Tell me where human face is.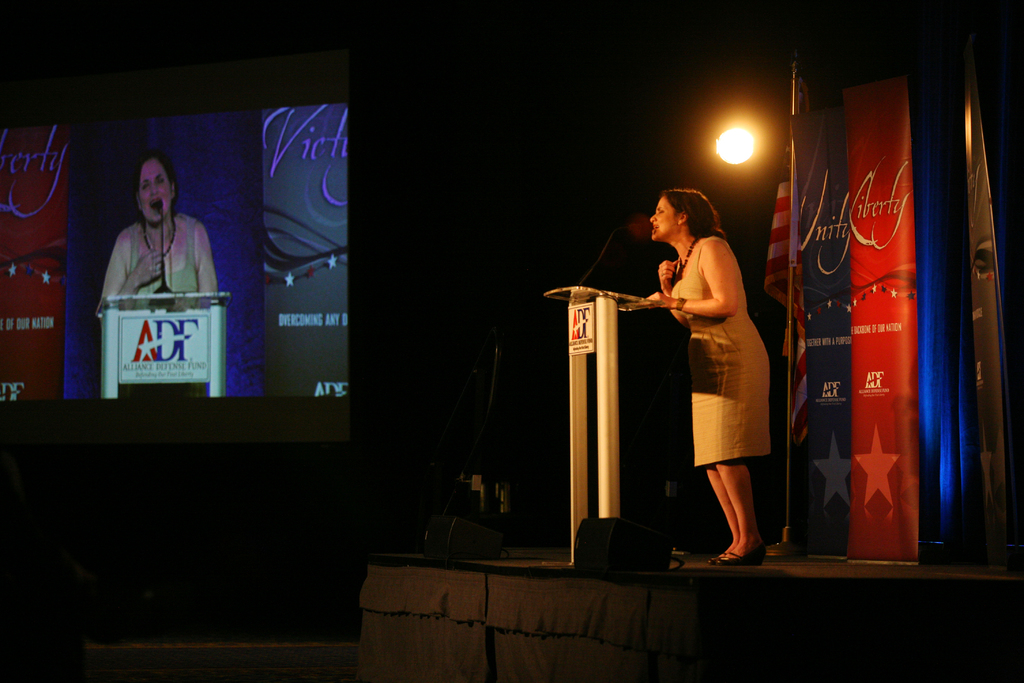
human face is at crop(649, 193, 676, 244).
